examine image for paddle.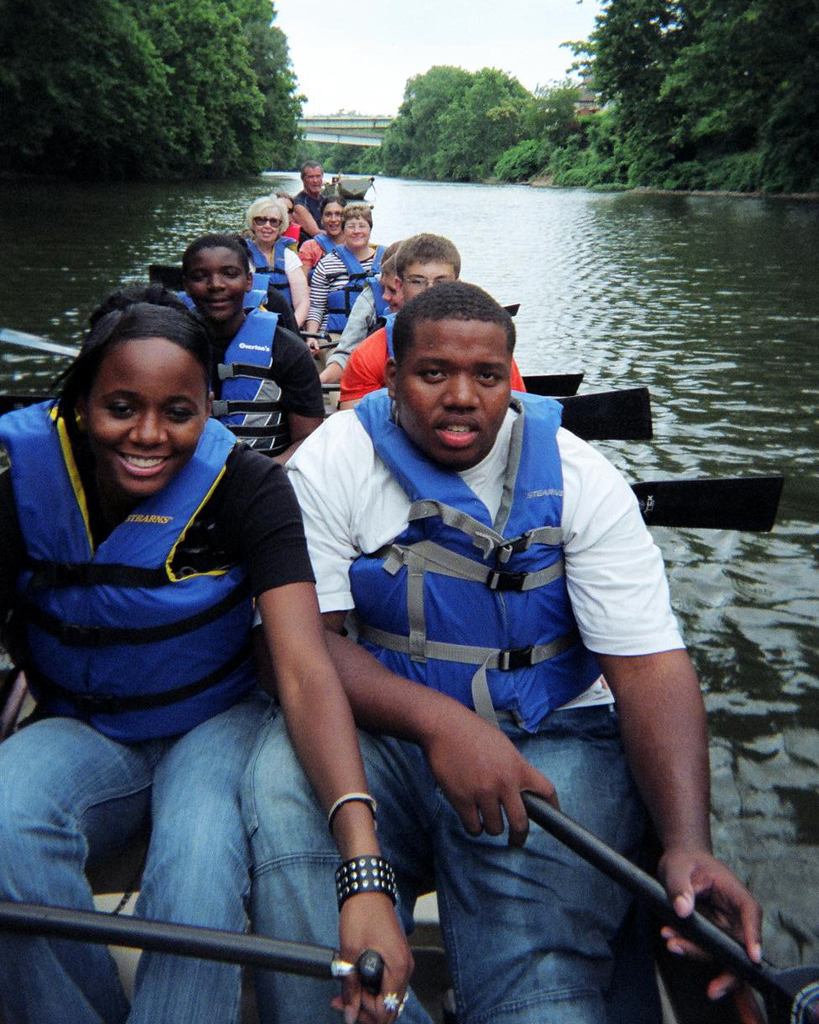
Examination result: {"left": 0, "top": 886, "right": 403, "bottom": 1000}.
